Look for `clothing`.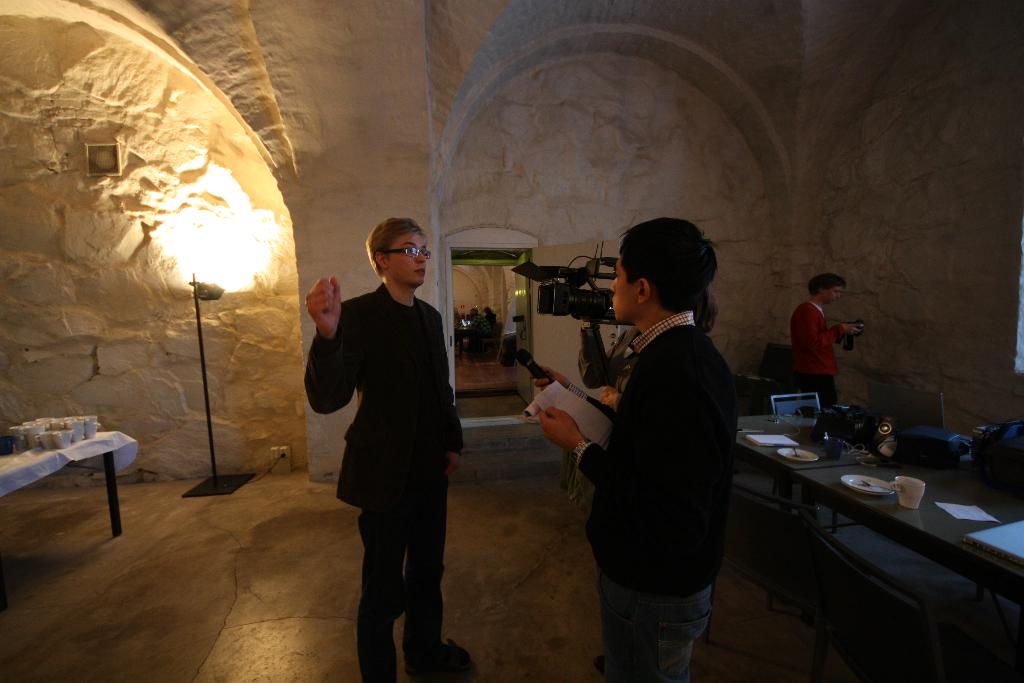
Found: {"x1": 355, "y1": 497, "x2": 453, "y2": 682}.
